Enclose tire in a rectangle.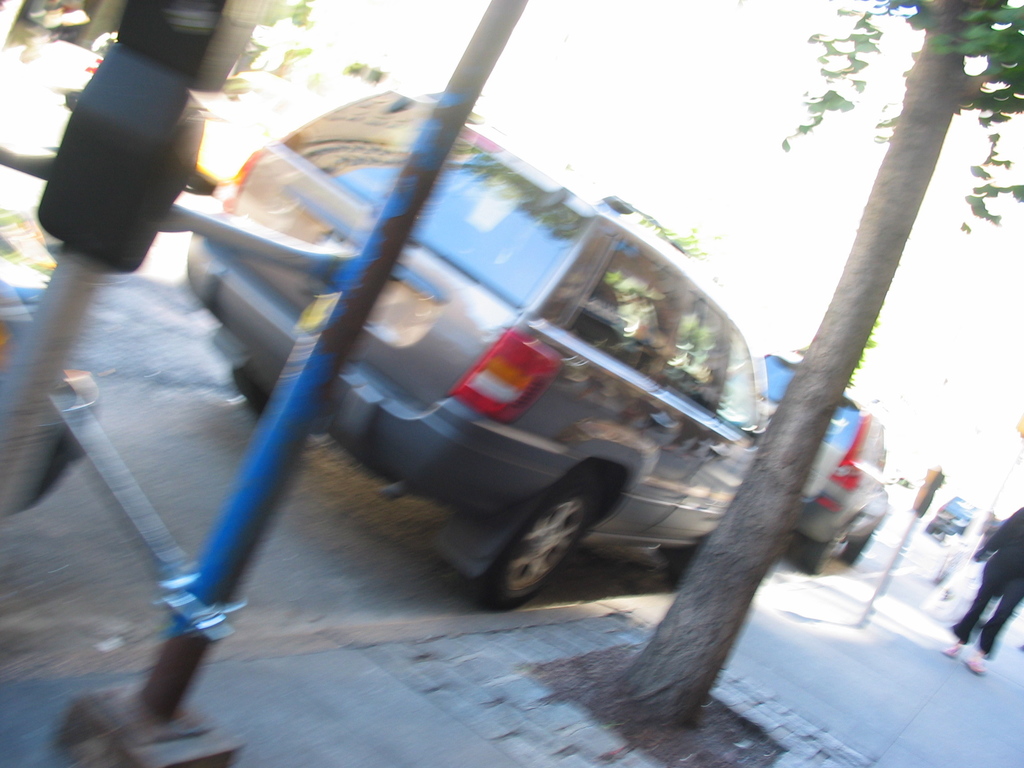
x1=232 y1=368 x2=269 y2=412.
